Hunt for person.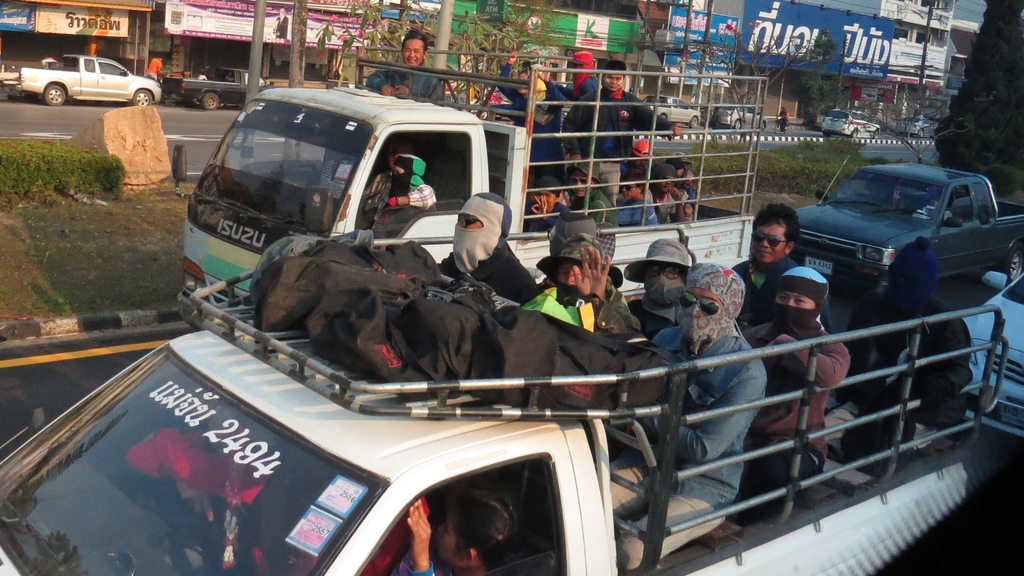
Hunted down at detection(147, 55, 161, 83).
